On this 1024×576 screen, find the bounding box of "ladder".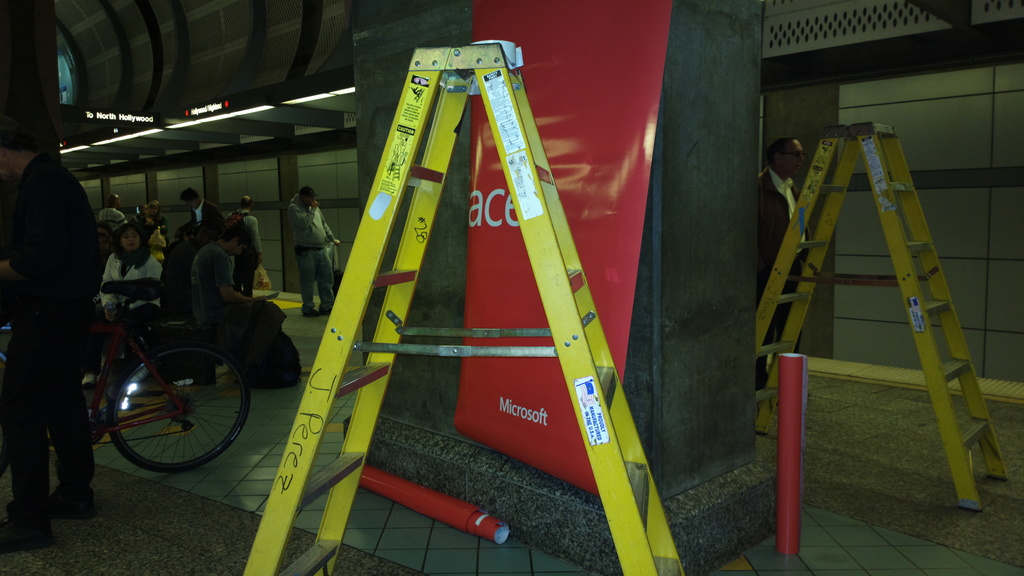
Bounding box: 234/31/692/575.
